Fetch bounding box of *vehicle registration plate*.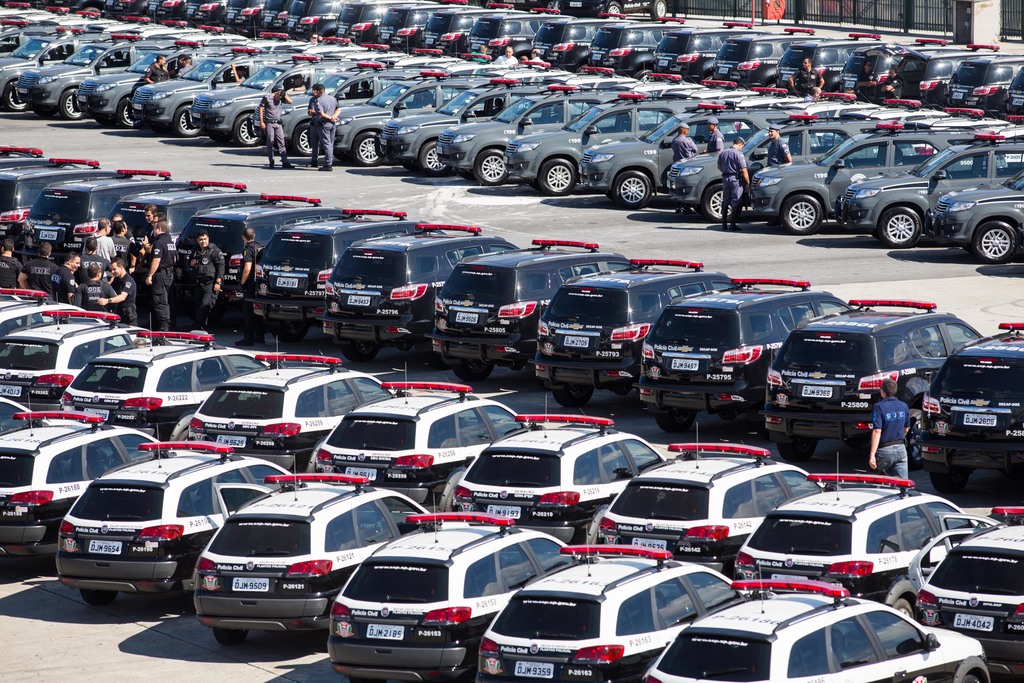
Bbox: 564, 337, 588, 347.
